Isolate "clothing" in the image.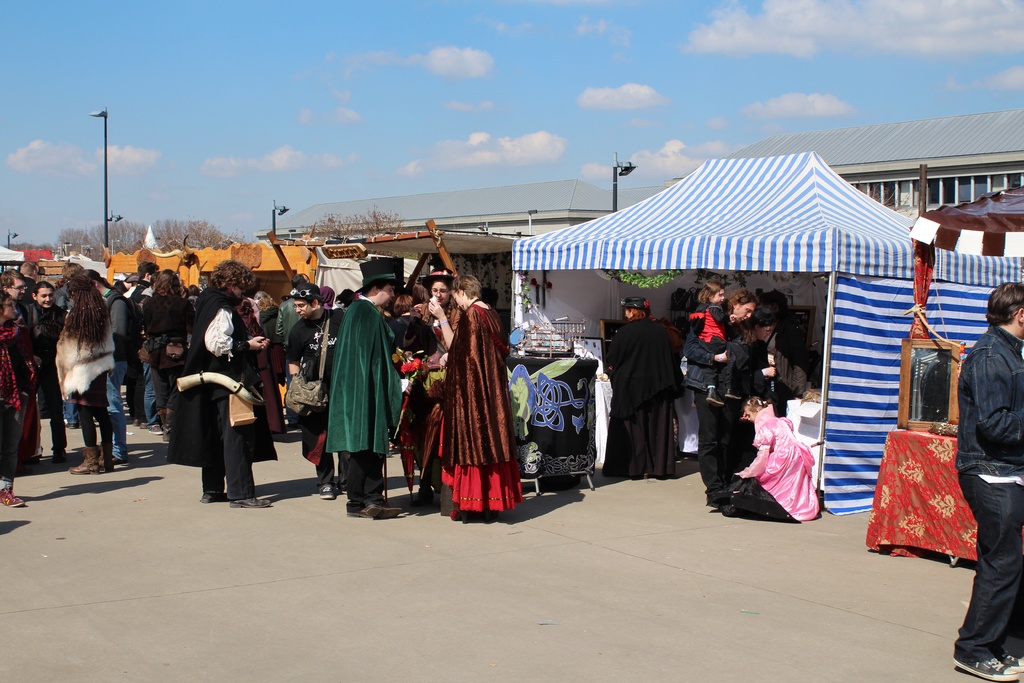
Isolated region: x1=167, y1=287, x2=278, y2=493.
